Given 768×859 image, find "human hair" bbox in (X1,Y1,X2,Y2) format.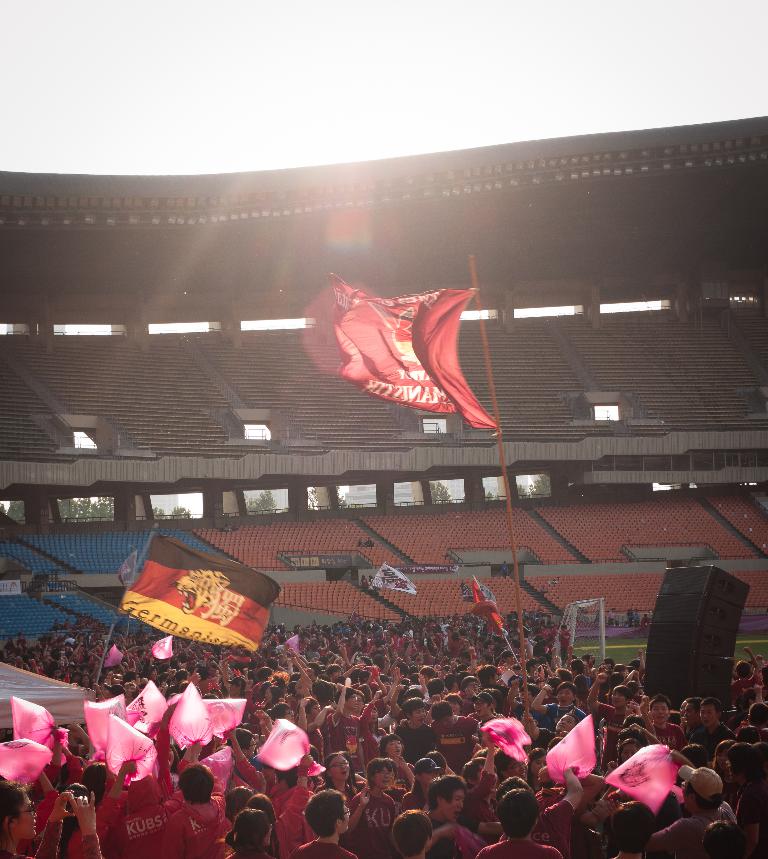
(295,695,317,714).
